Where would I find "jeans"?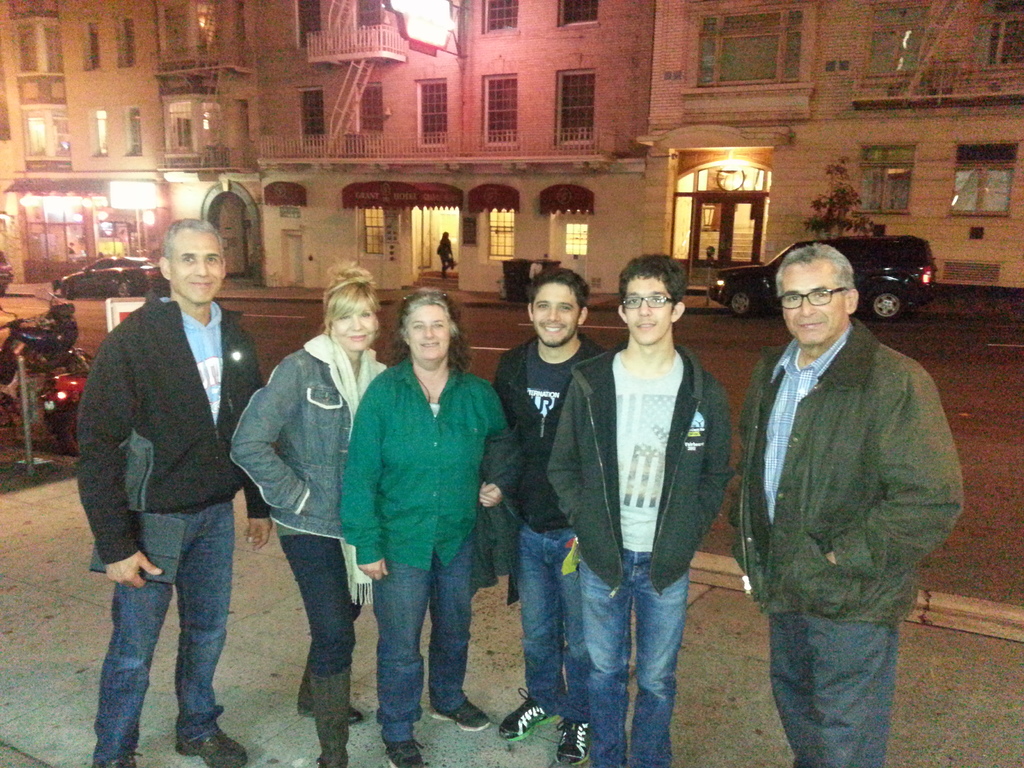
At locate(567, 545, 693, 760).
